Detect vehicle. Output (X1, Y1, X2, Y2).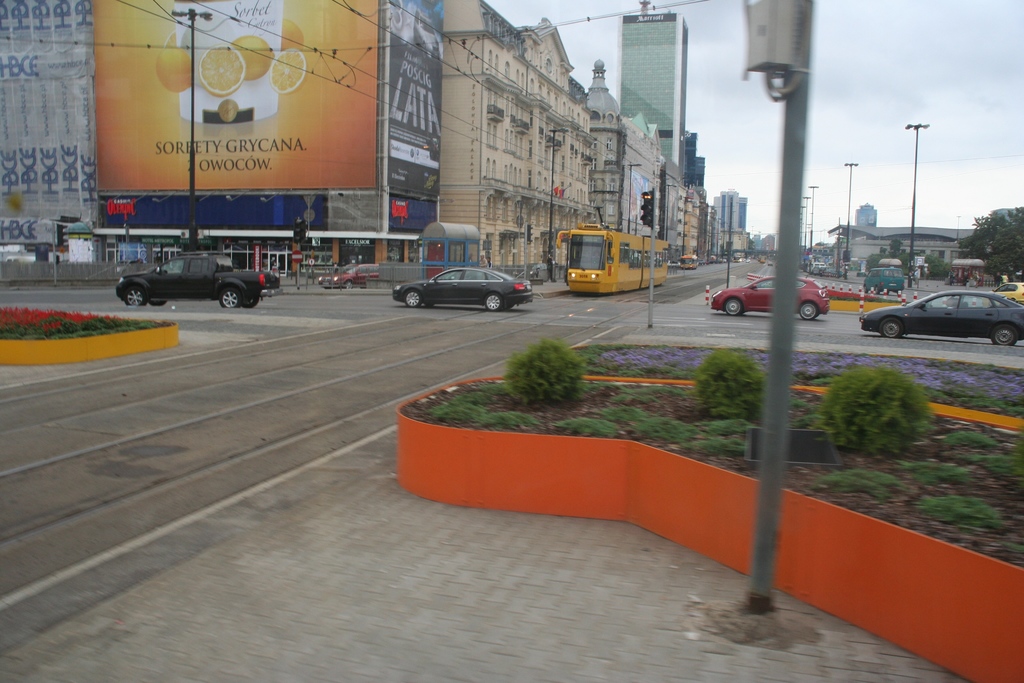
(312, 263, 380, 293).
